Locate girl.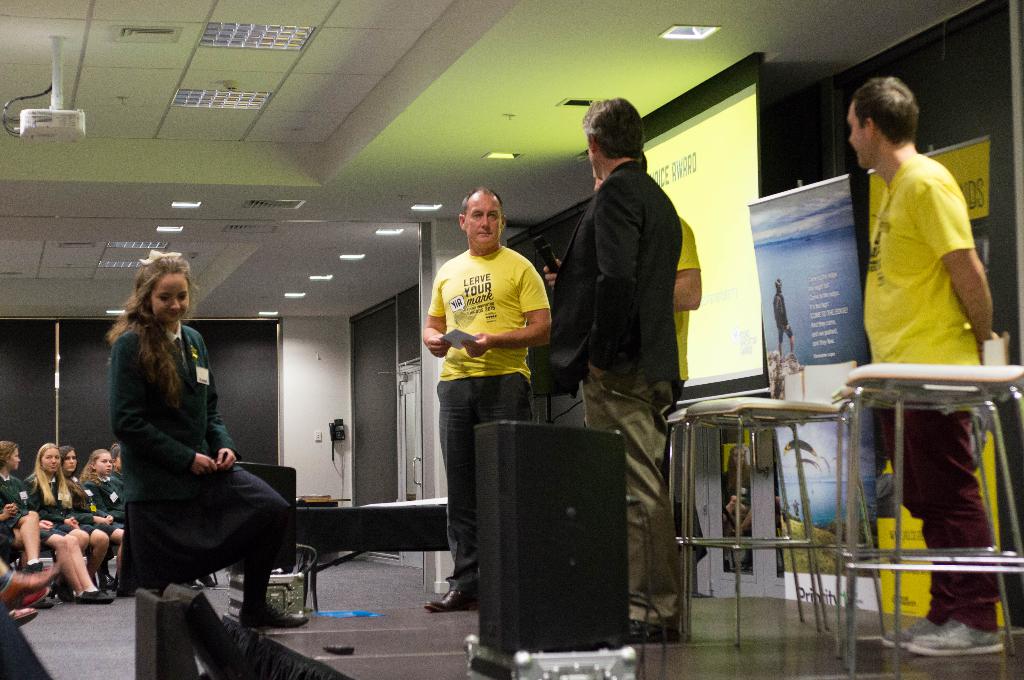
Bounding box: bbox=[80, 449, 124, 596].
